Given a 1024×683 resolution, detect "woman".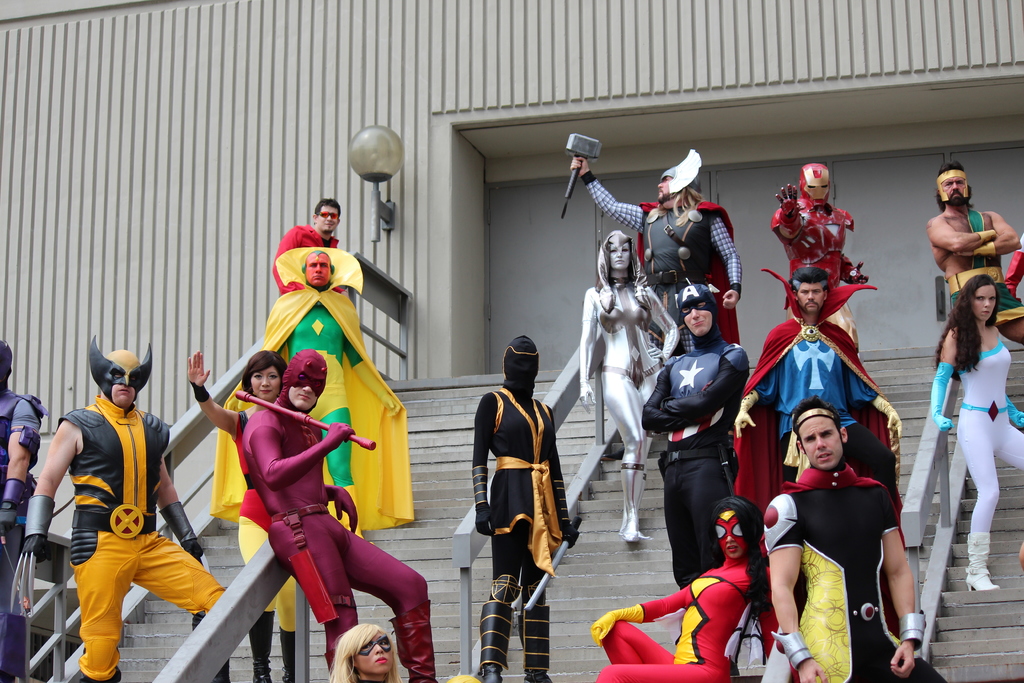
<bbox>595, 497, 772, 680</bbox>.
